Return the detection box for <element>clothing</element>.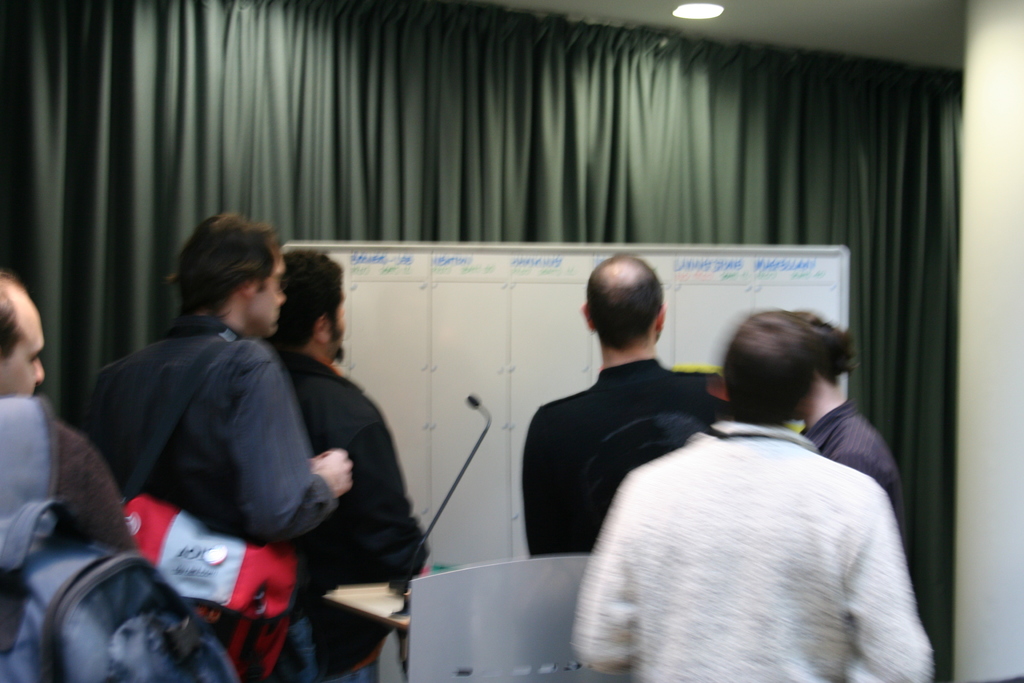
284,347,438,680.
